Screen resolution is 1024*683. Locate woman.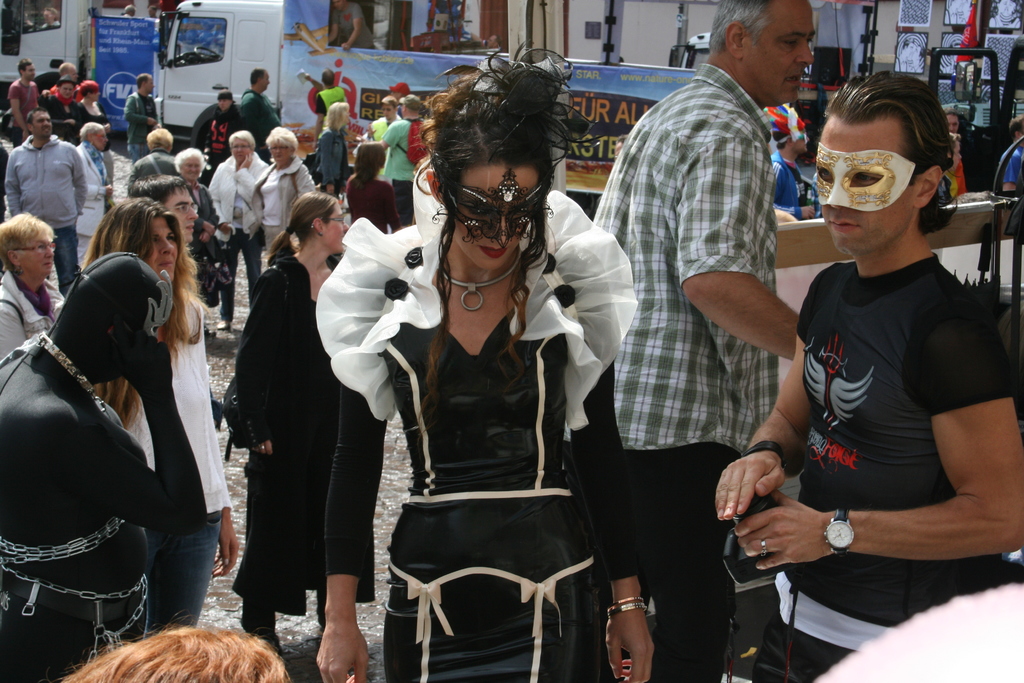
left=76, top=77, right=104, bottom=120.
